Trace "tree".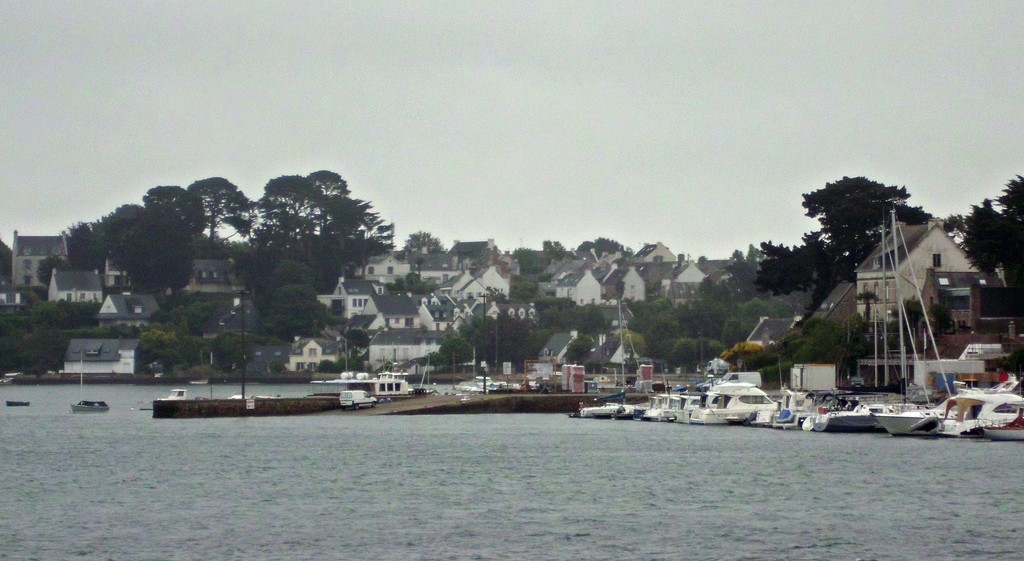
Traced to x1=423, y1=351, x2=442, y2=376.
